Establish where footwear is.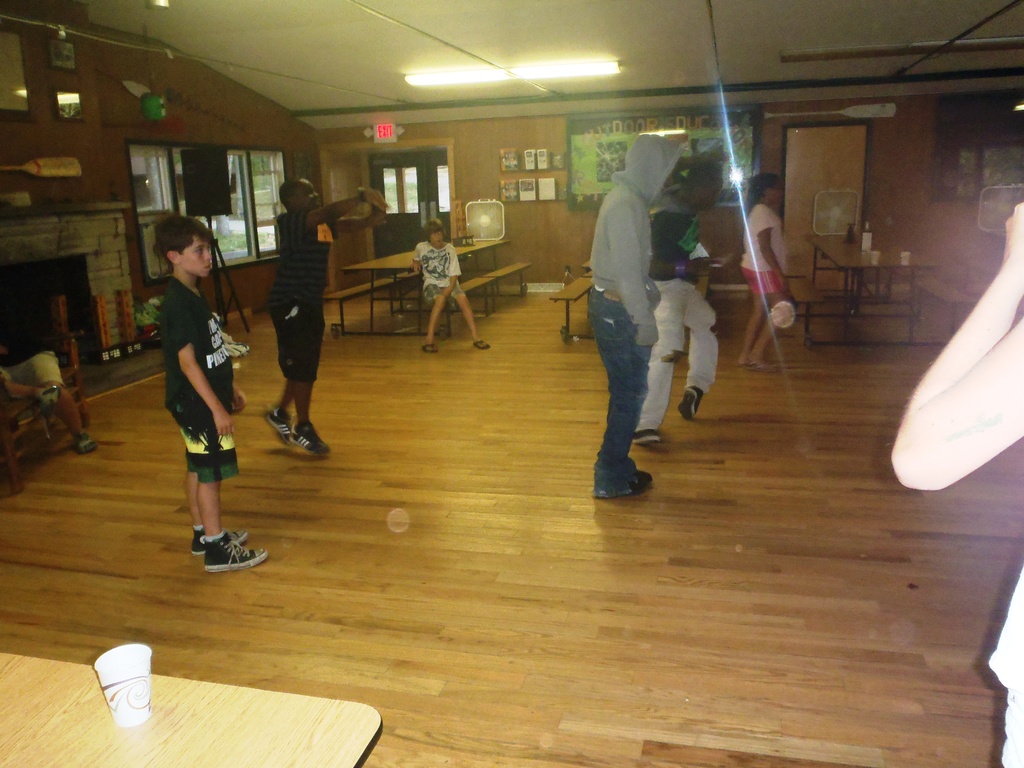
Established at 204, 533, 266, 574.
